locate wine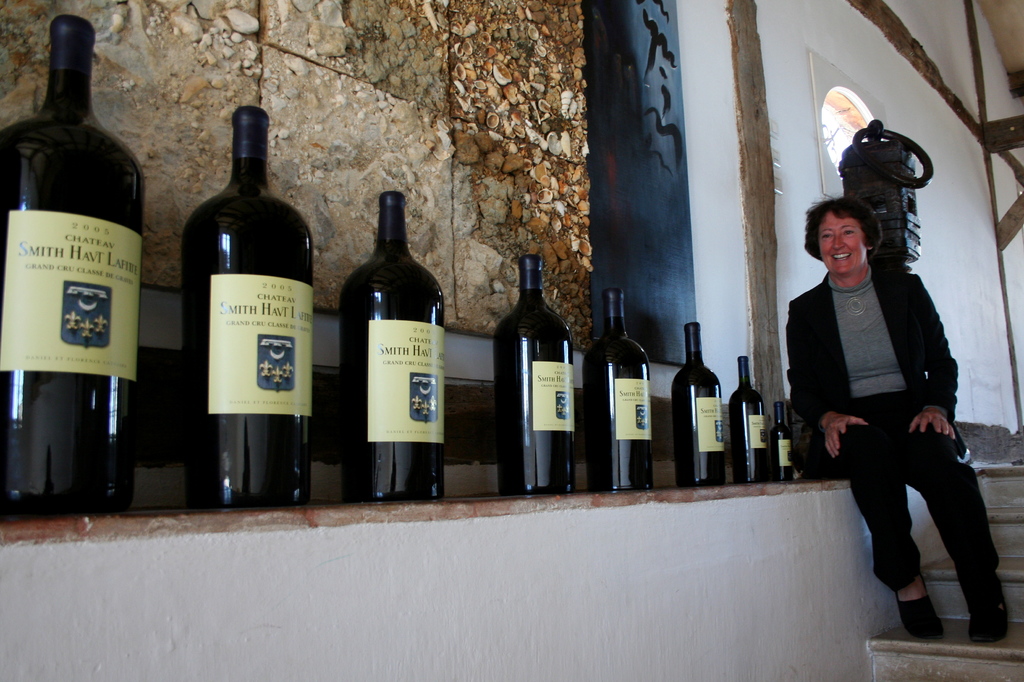
(left=343, top=191, right=444, bottom=504)
